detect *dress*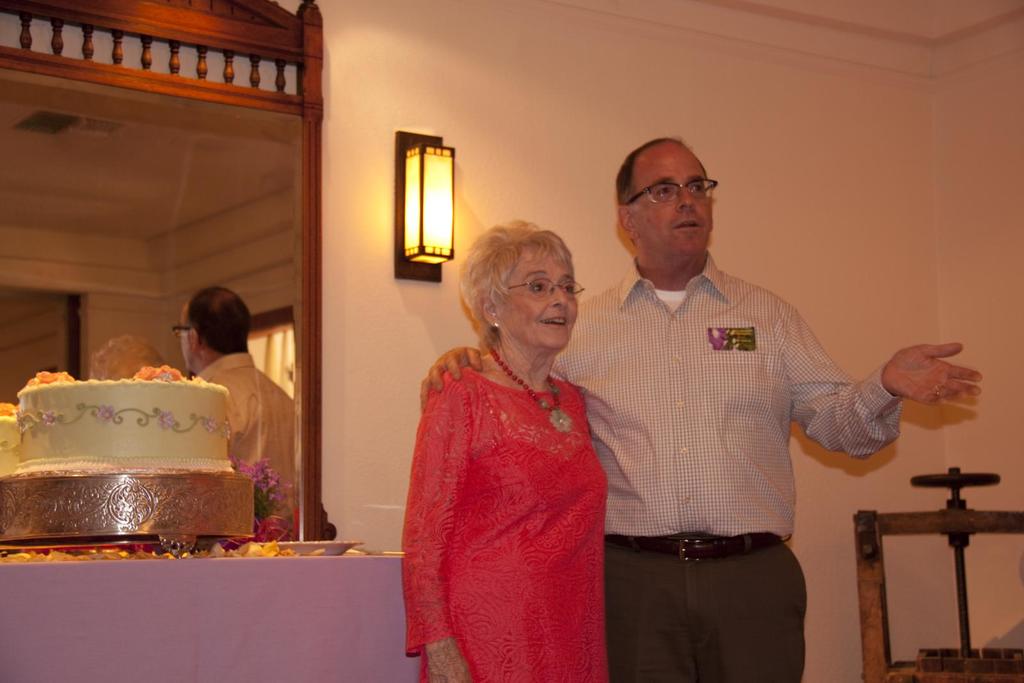
crop(419, 307, 625, 672)
